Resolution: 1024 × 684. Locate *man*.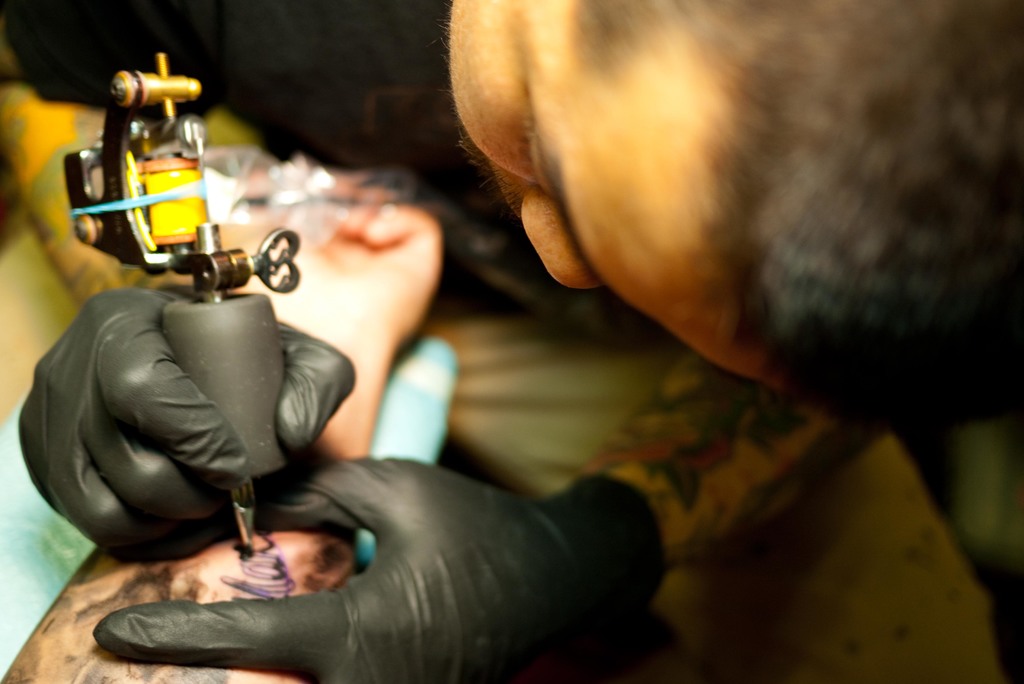
[2,0,1023,683].
